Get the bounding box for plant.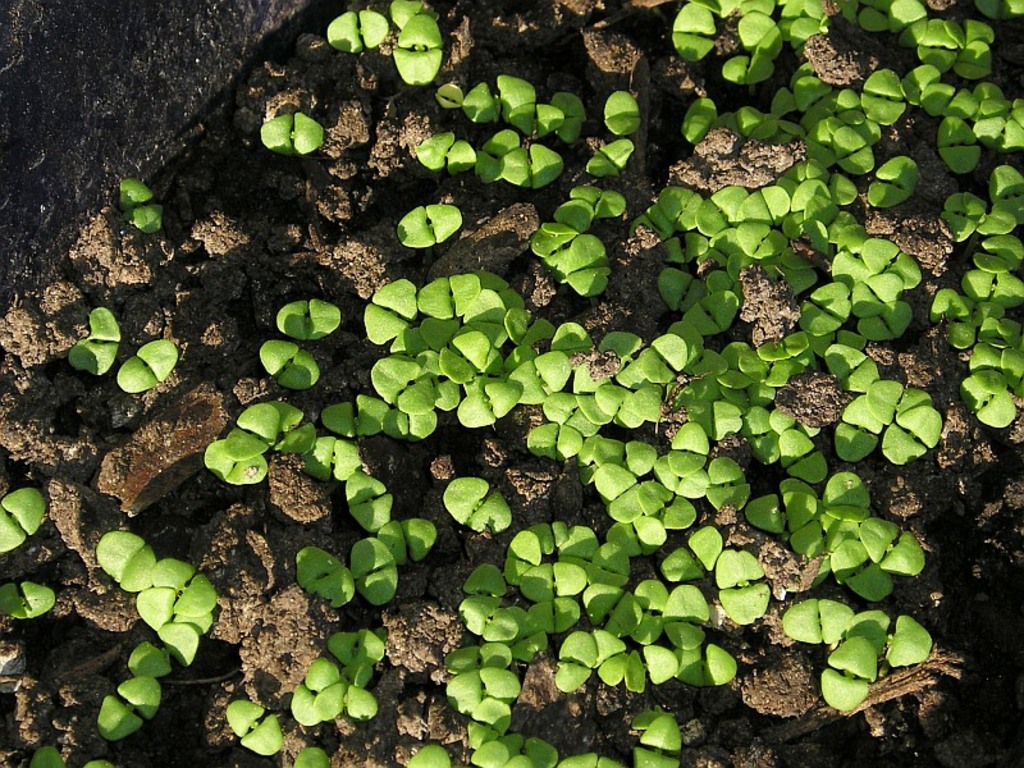
locate(417, 276, 484, 321).
